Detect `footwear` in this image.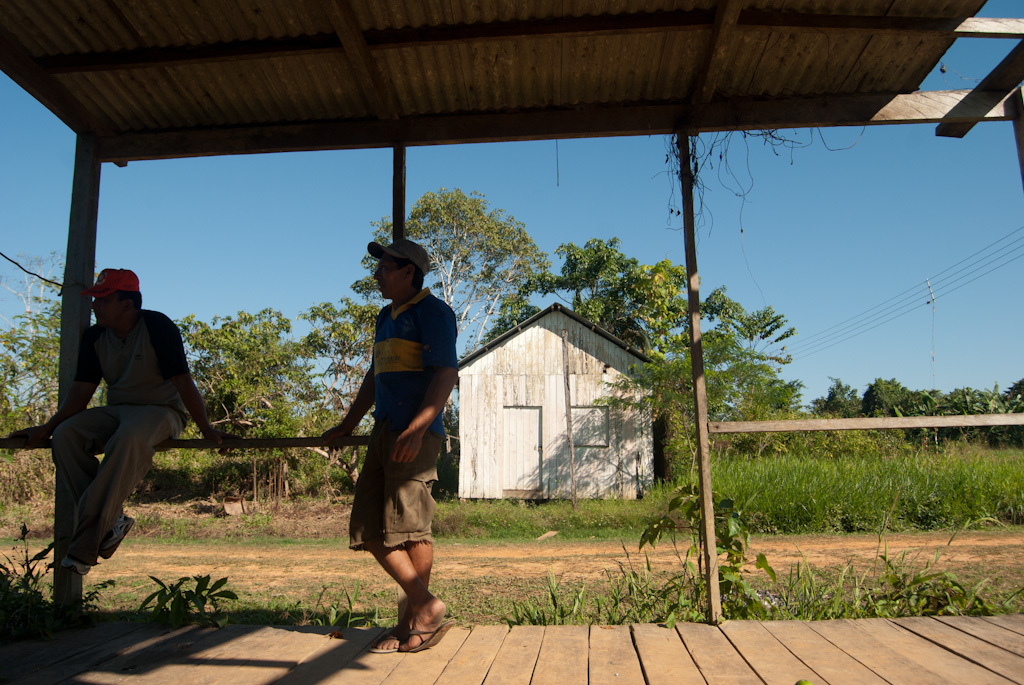
Detection: box(401, 619, 457, 651).
